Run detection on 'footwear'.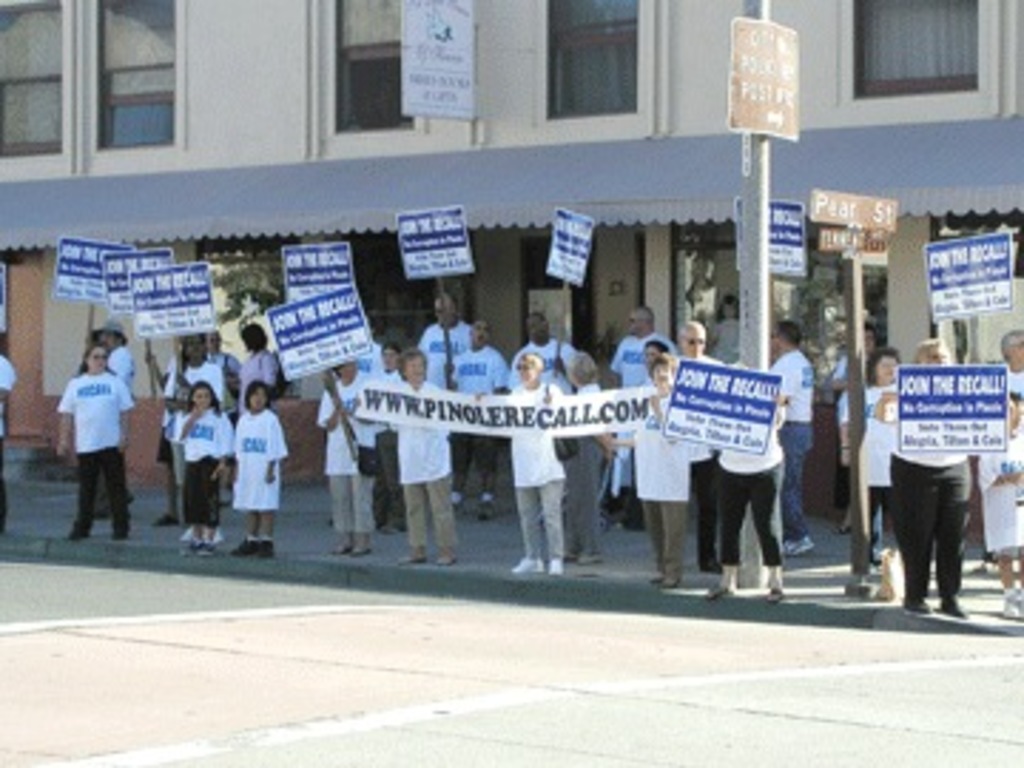
Result: x1=1001 y1=594 x2=1021 y2=617.
